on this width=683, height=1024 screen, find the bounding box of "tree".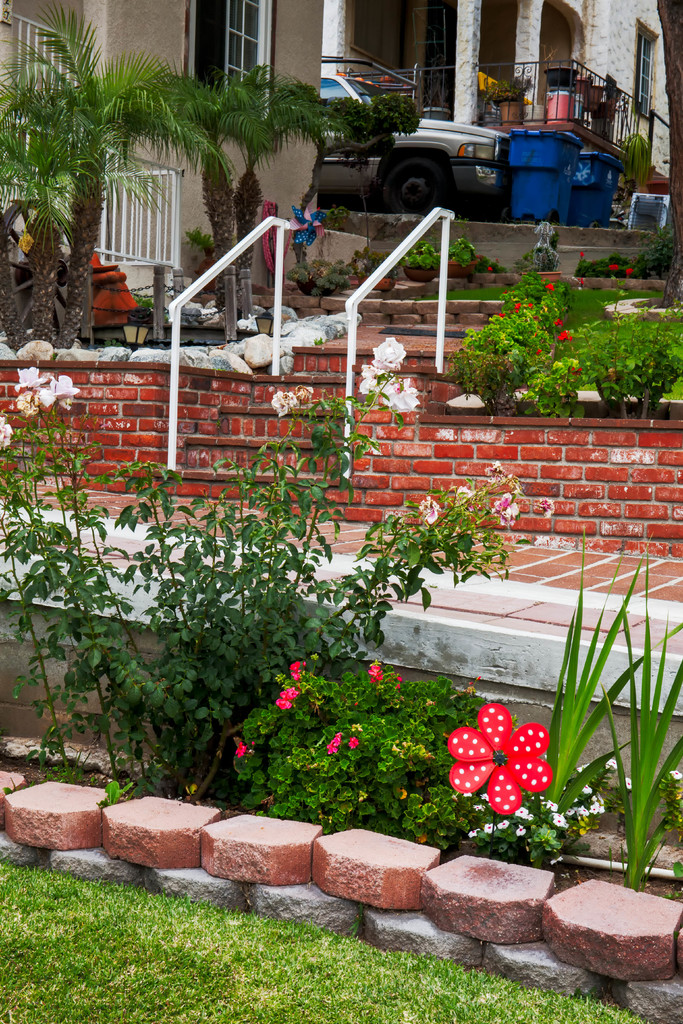
Bounding box: 0, 13, 238, 382.
